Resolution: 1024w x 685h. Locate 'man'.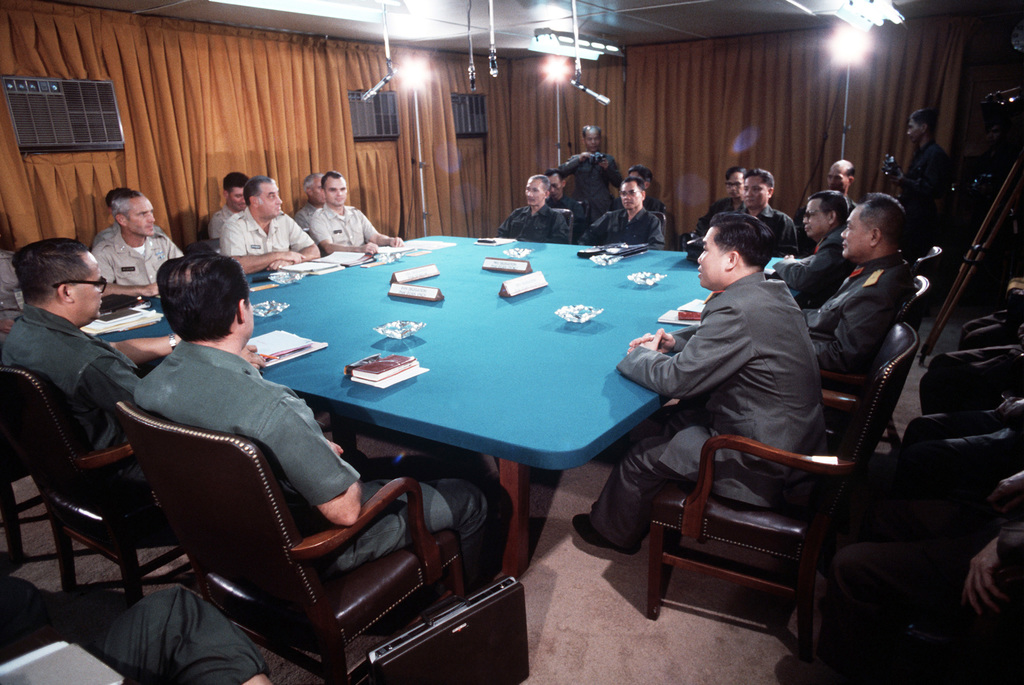
bbox(897, 112, 947, 268).
